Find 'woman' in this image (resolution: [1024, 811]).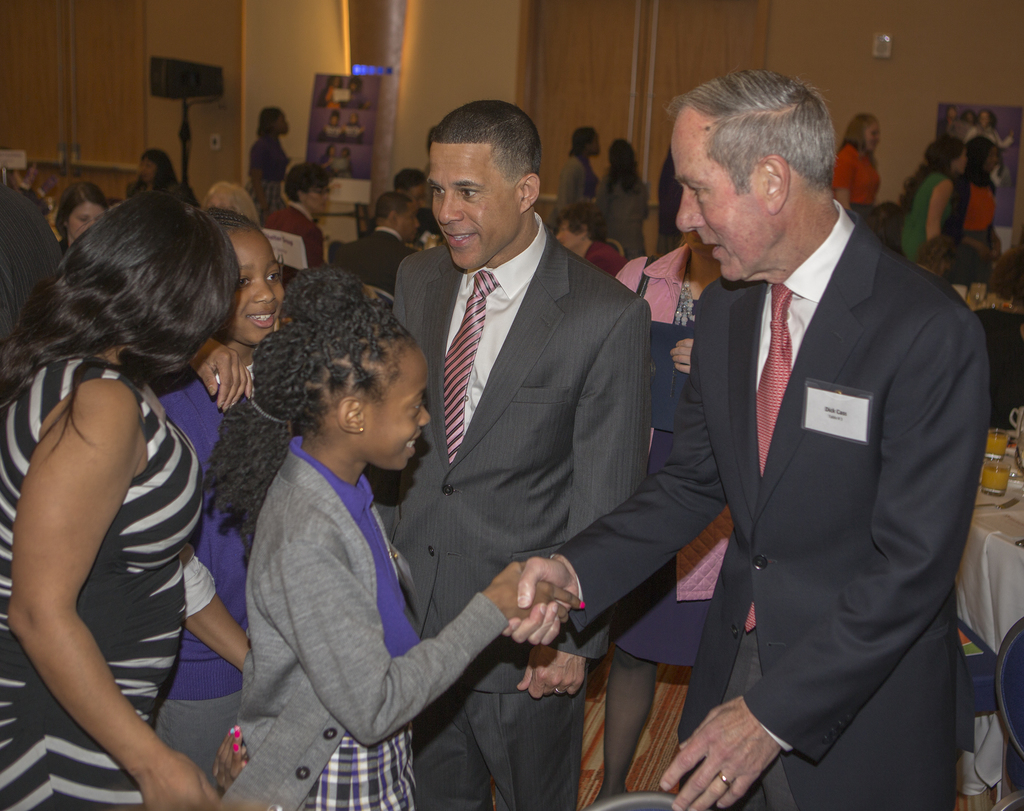
252:104:296:221.
